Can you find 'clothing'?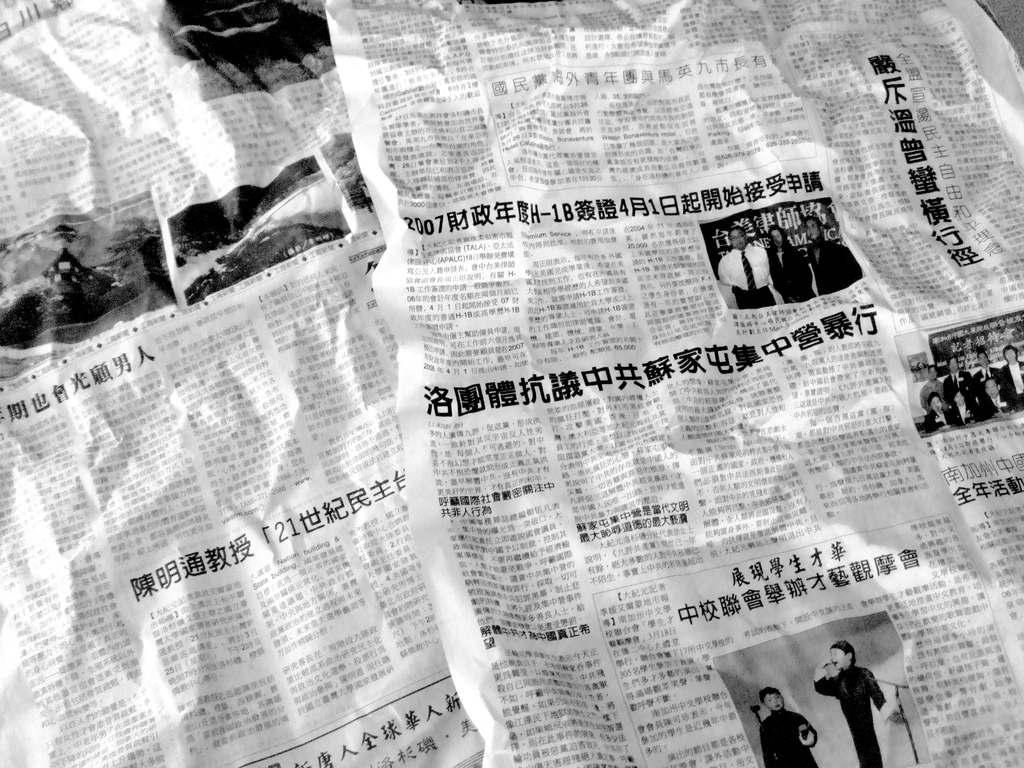
Yes, bounding box: (768, 241, 817, 306).
